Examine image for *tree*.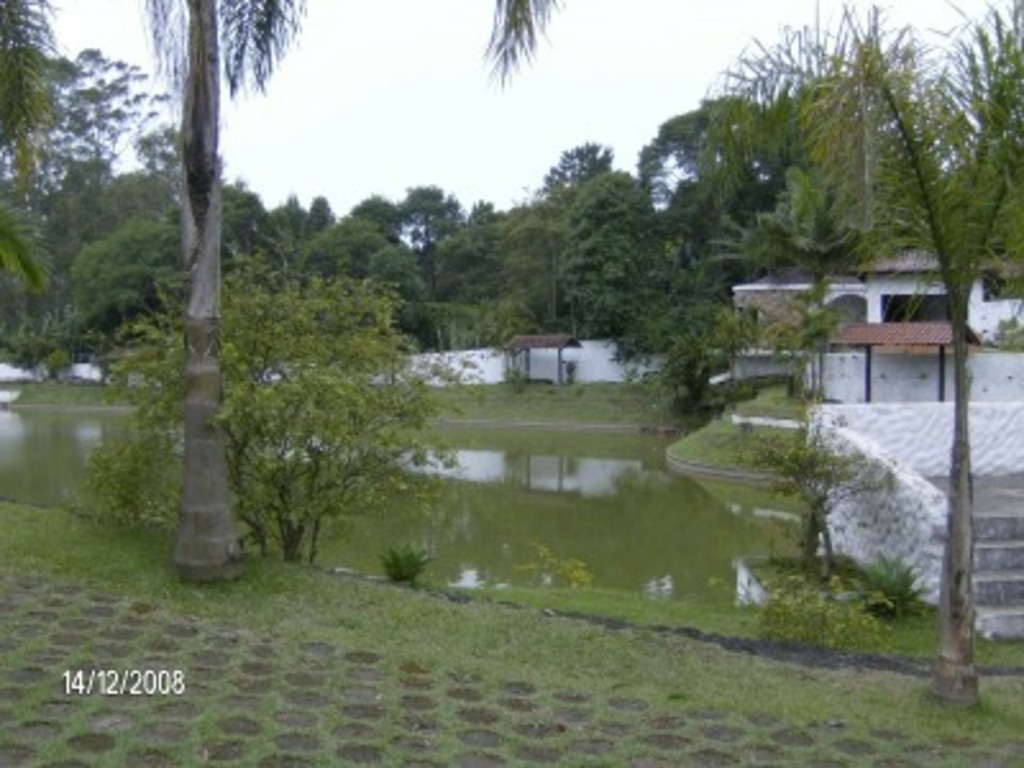
Examination result: left=97, top=0, right=573, bottom=581.
